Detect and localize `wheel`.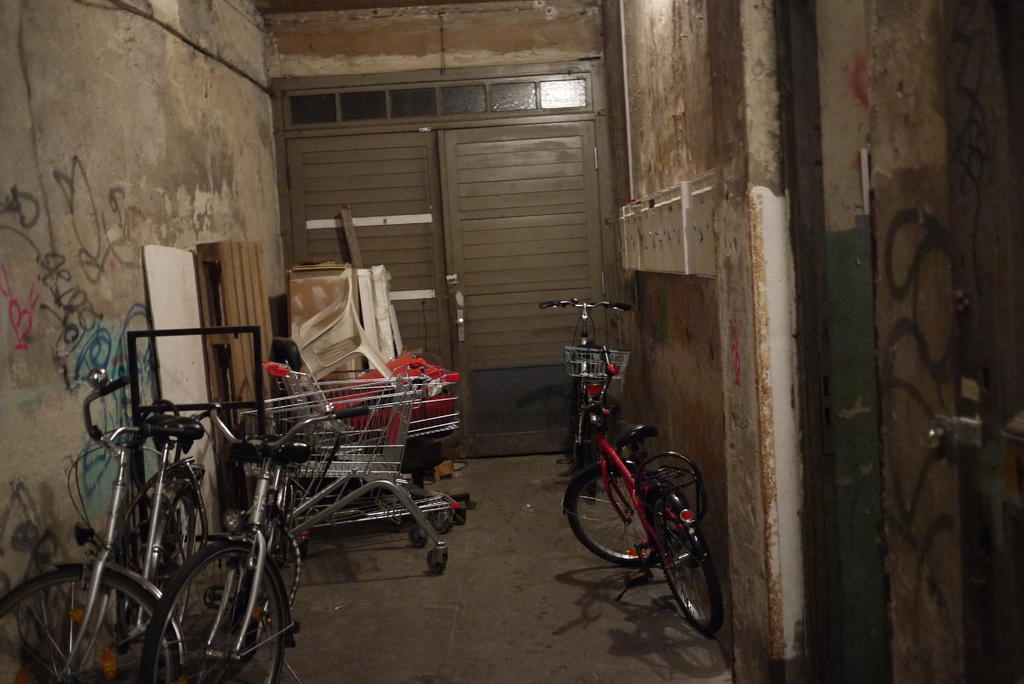
Localized at detection(565, 468, 685, 567).
